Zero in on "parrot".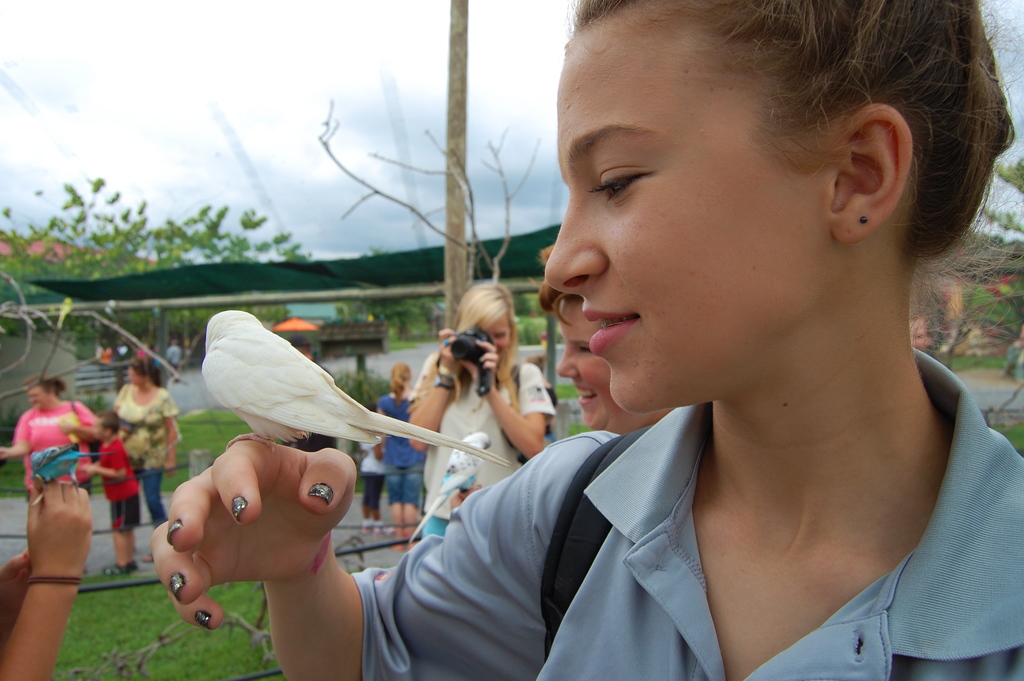
Zeroed in: bbox(201, 308, 512, 473).
